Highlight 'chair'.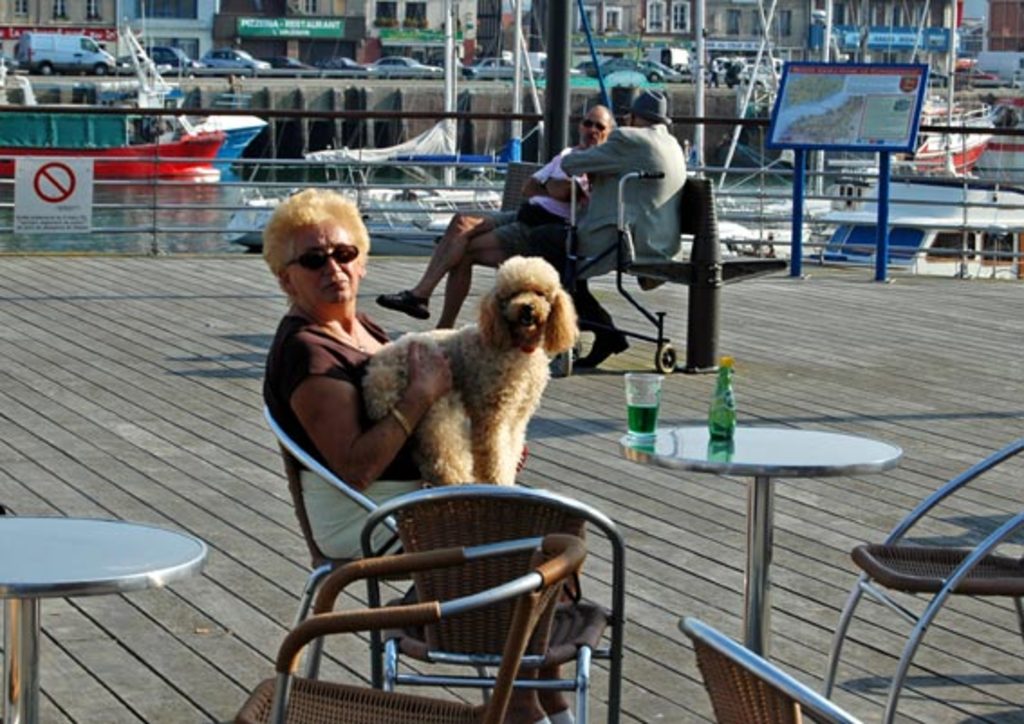
Highlighted region: {"left": 264, "top": 406, "right": 426, "bottom": 702}.
